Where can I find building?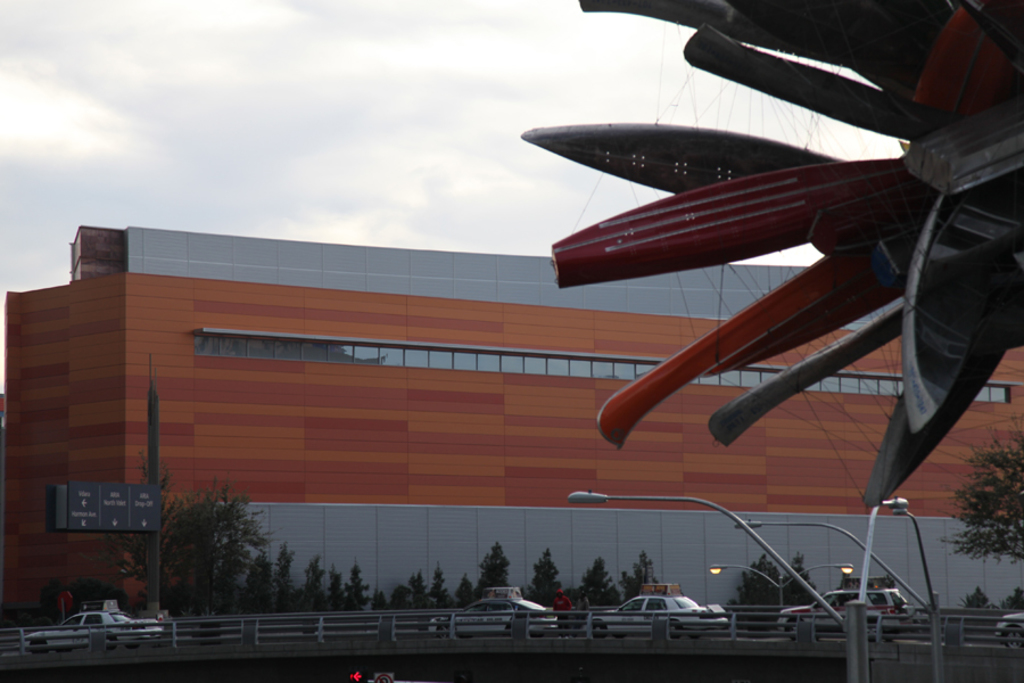
You can find it at [x1=0, y1=228, x2=1023, y2=607].
